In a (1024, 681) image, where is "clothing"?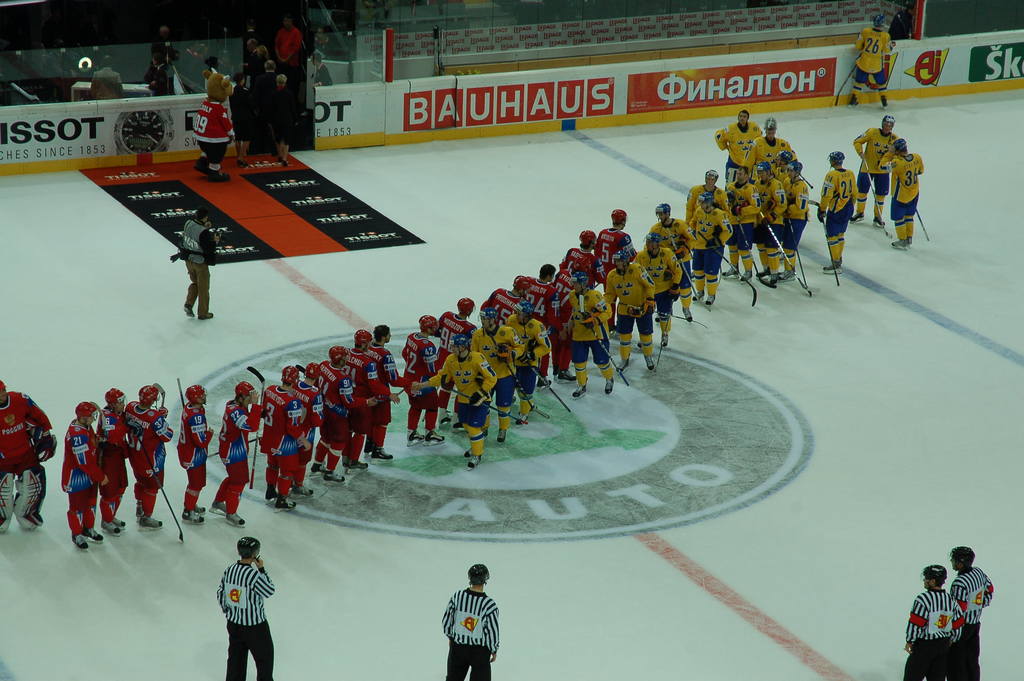
select_region(902, 587, 962, 680).
